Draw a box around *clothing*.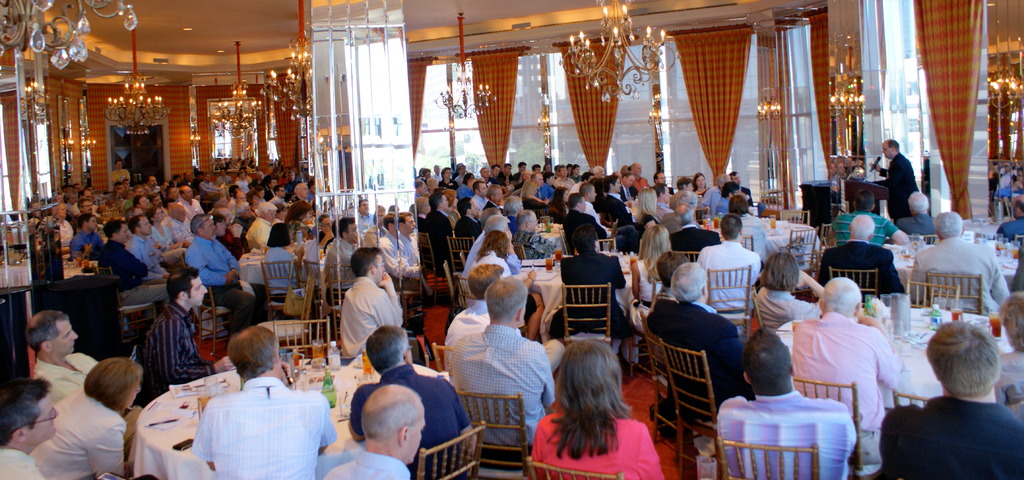
BBox(268, 195, 284, 205).
